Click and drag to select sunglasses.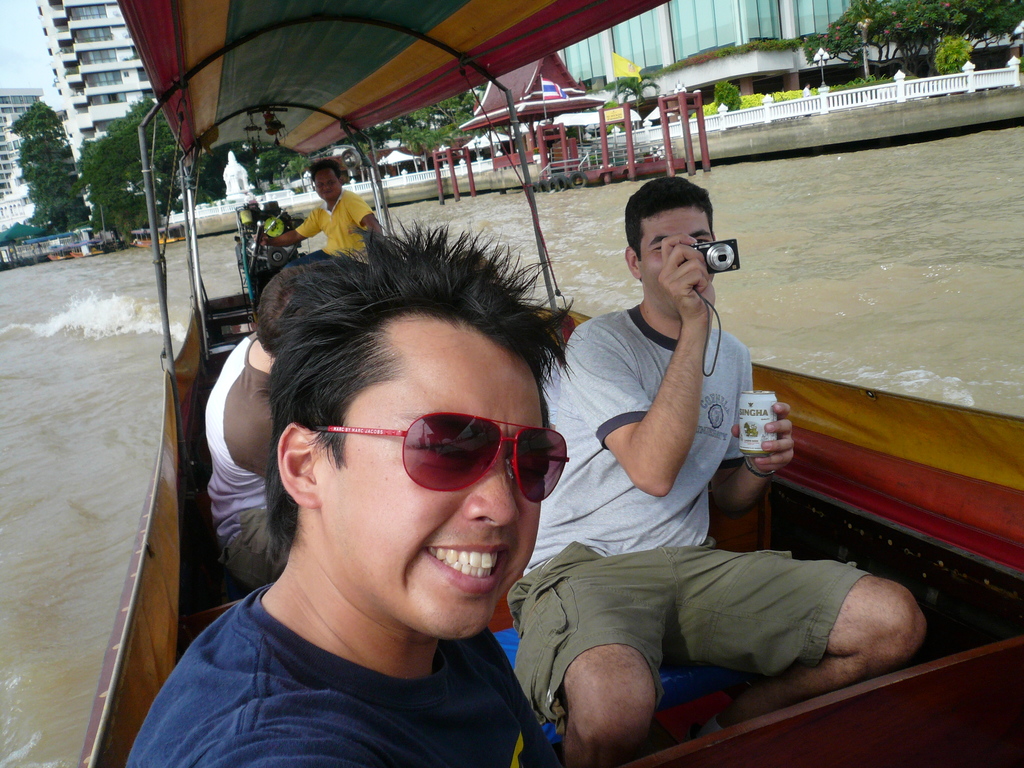
Selection: crop(309, 413, 568, 504).
